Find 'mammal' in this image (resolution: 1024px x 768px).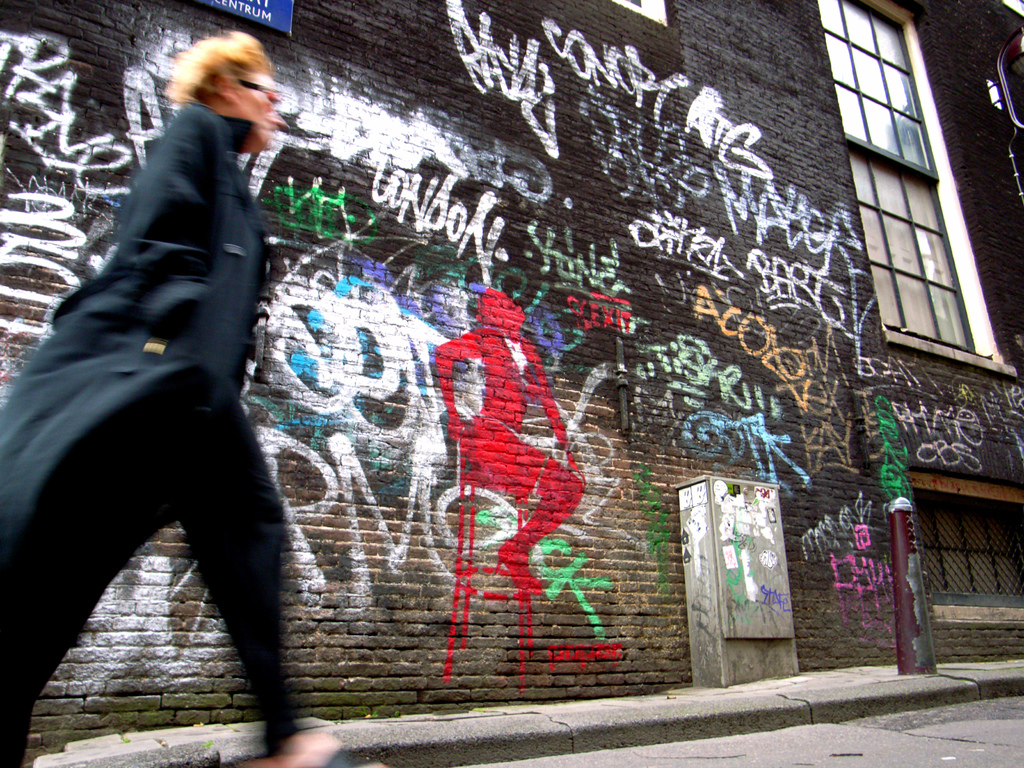
[435, 289, 595, 606].
